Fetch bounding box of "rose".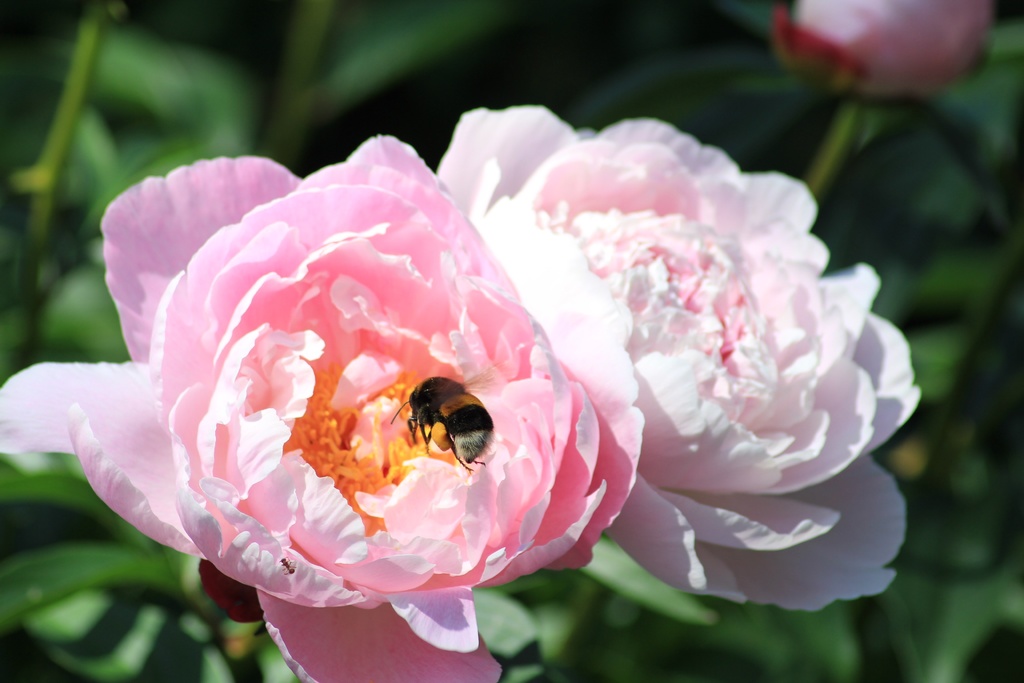
Bbox: box=[772, 0, 1004, 94].
